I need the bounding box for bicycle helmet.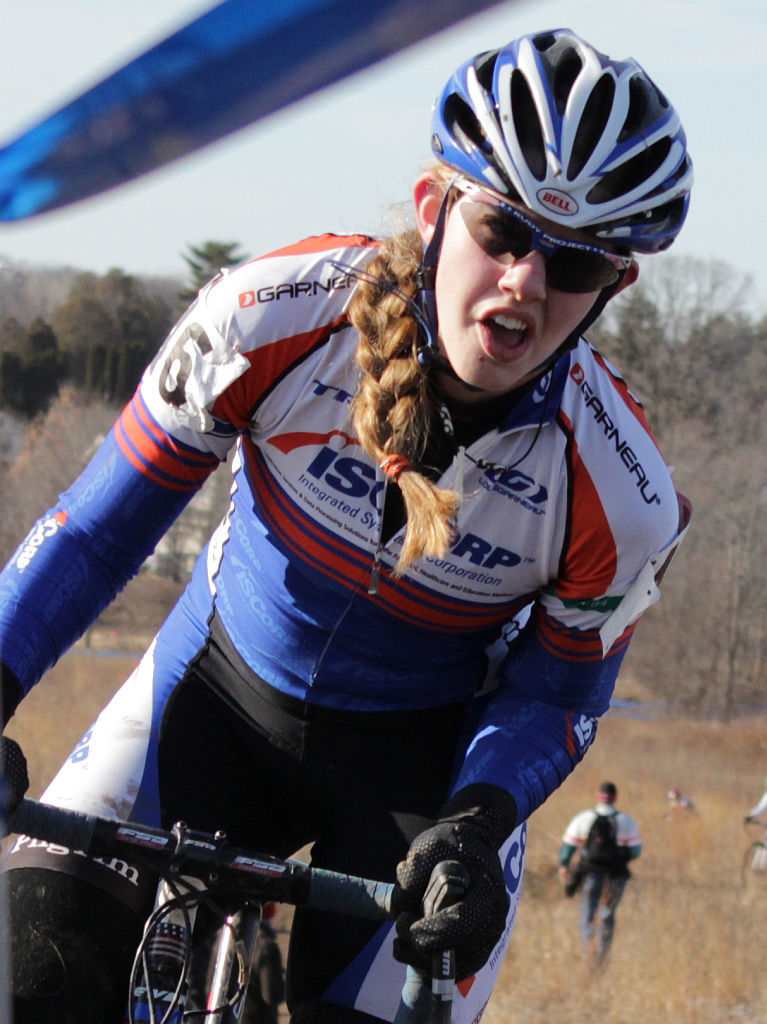
Here it is: (432,26,690,257).
